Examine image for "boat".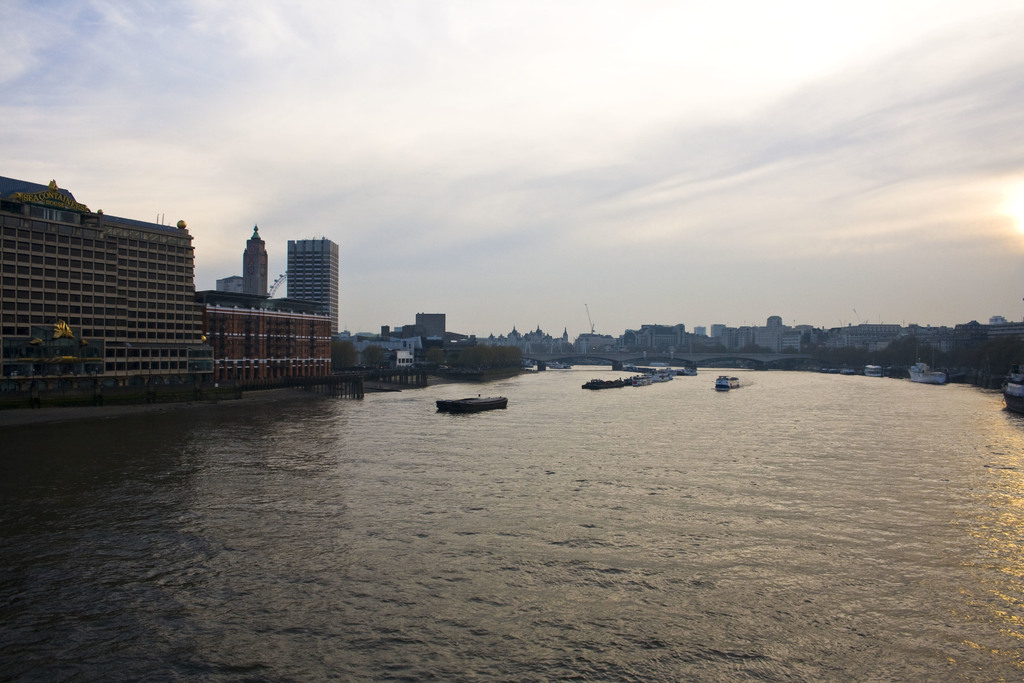
Examination result: region(909, 365, 948, 386).
